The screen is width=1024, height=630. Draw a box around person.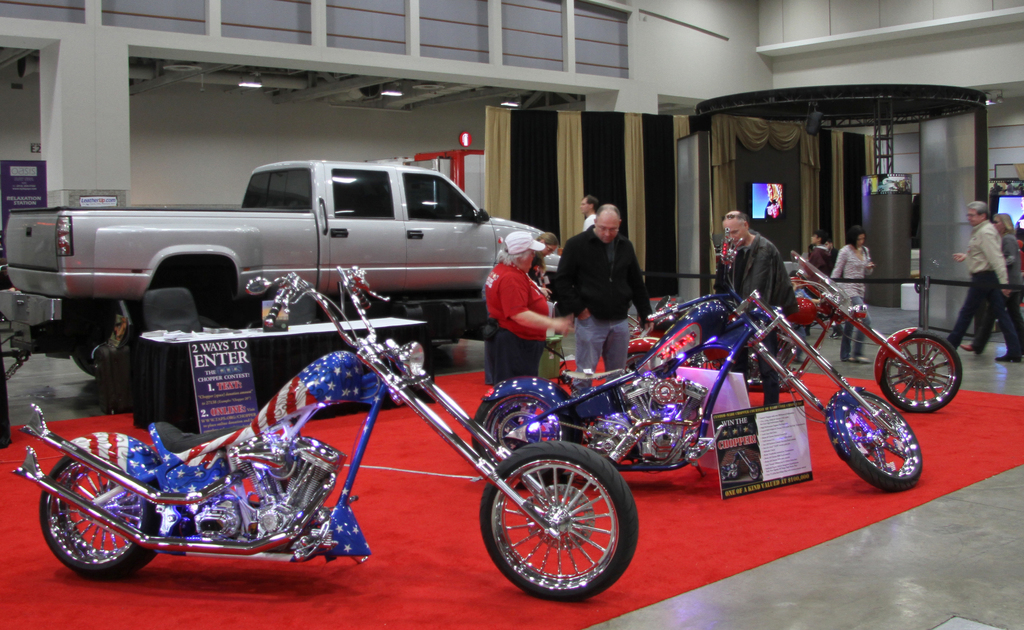
left=483, top=232, right=571, bottom=447.
